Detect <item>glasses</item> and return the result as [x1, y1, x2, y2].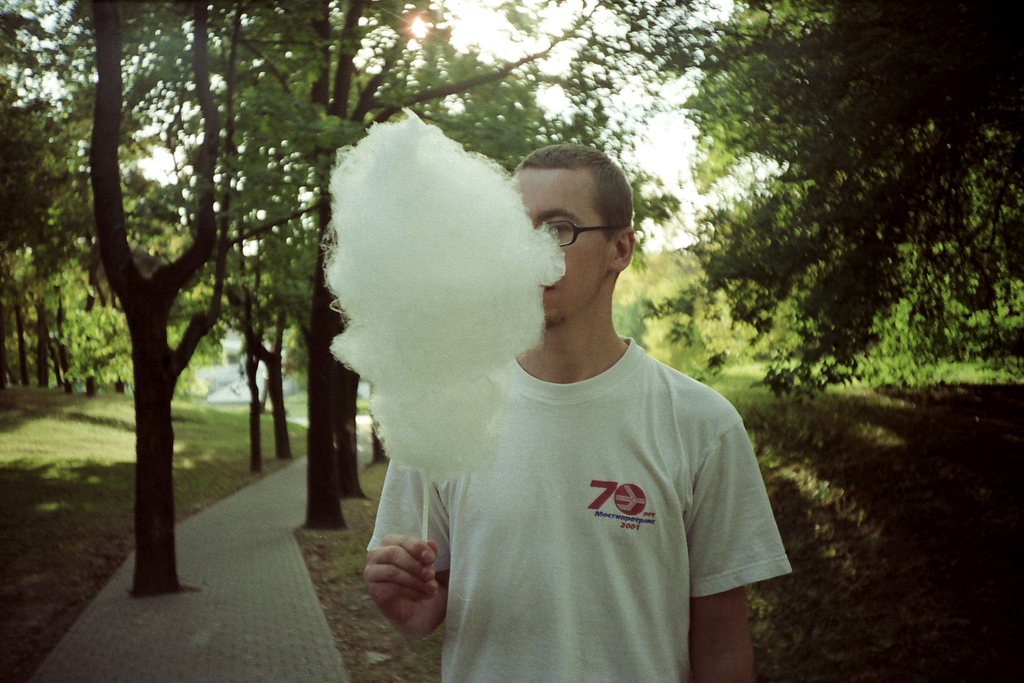
[527, 213, 648, 259].
